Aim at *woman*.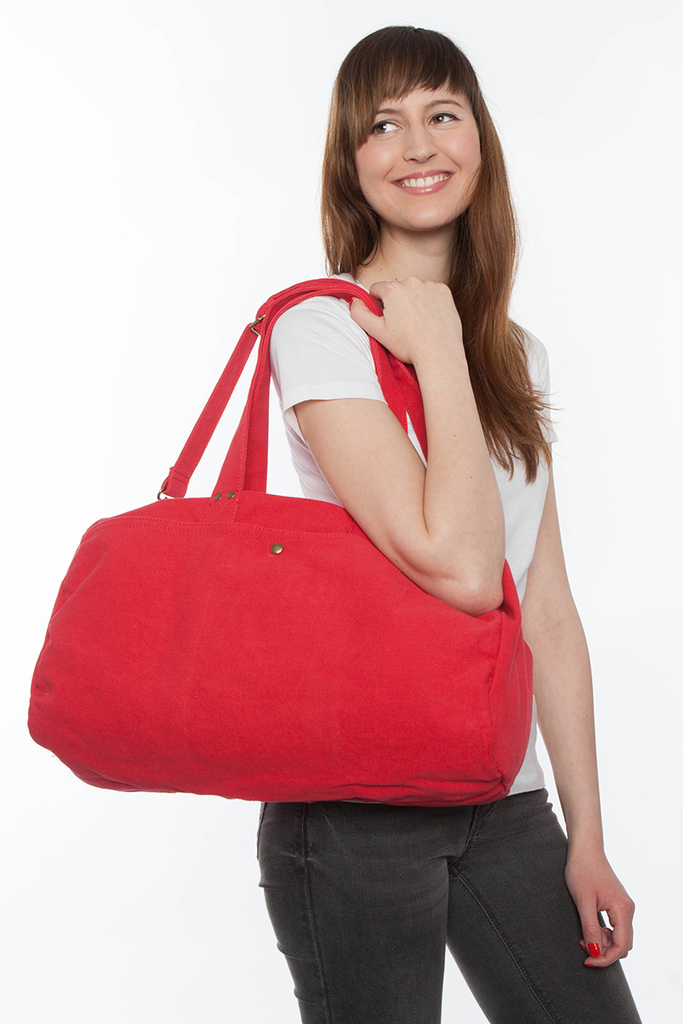
Aimed at [left=259, top=3, right=647, bottom=1022].
